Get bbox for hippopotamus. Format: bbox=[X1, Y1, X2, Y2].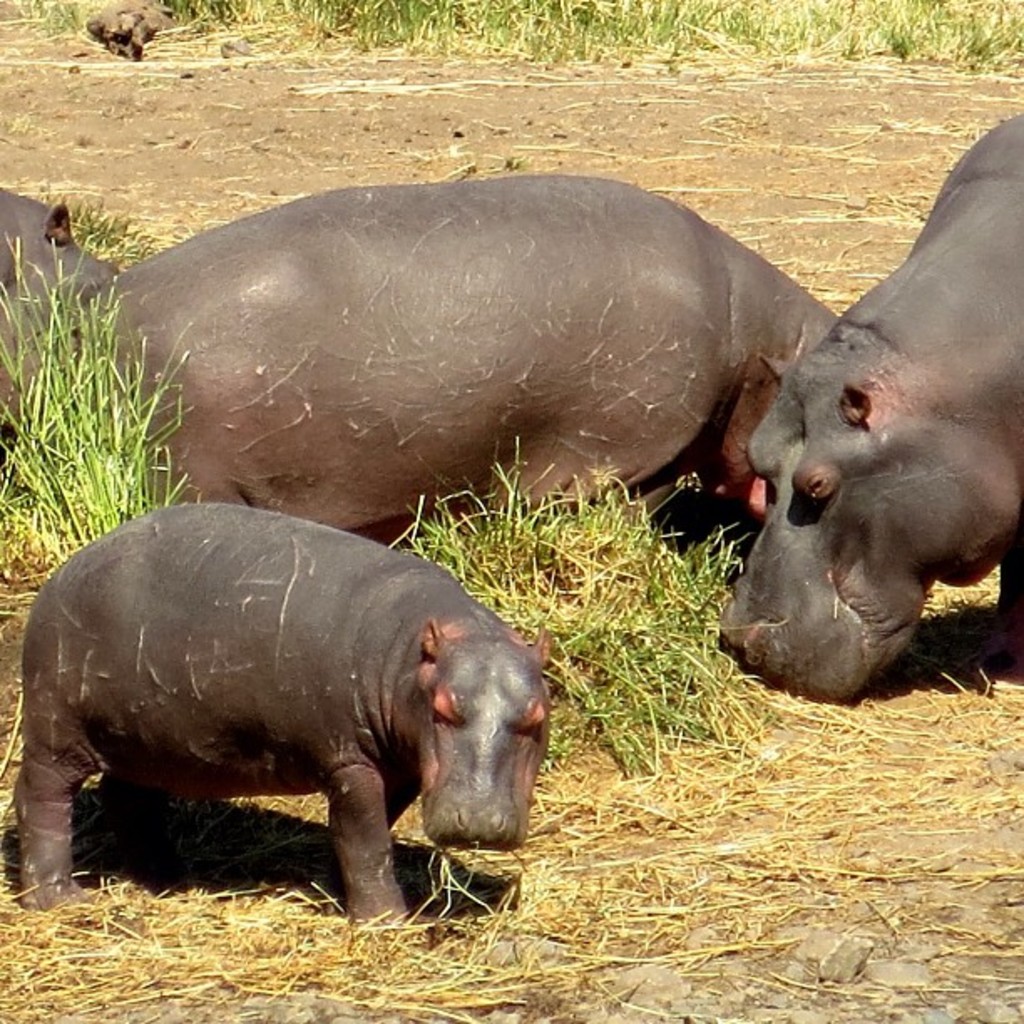
bbox=[85, 174, 843, 556].
